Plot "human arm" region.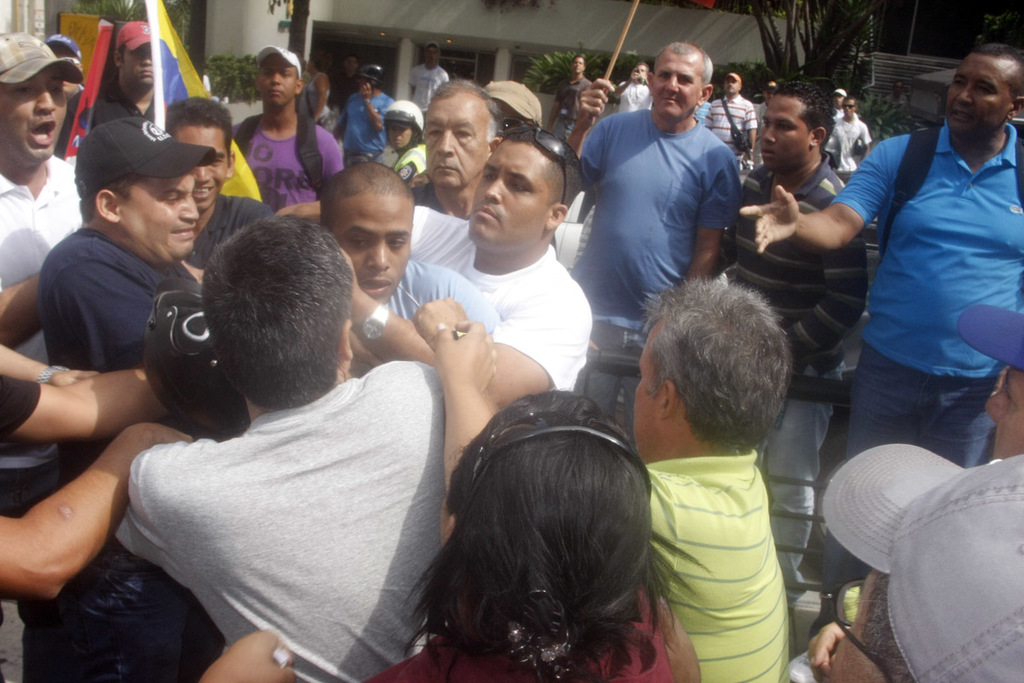
Plotted at Rect(428, 267, 502, 334).
